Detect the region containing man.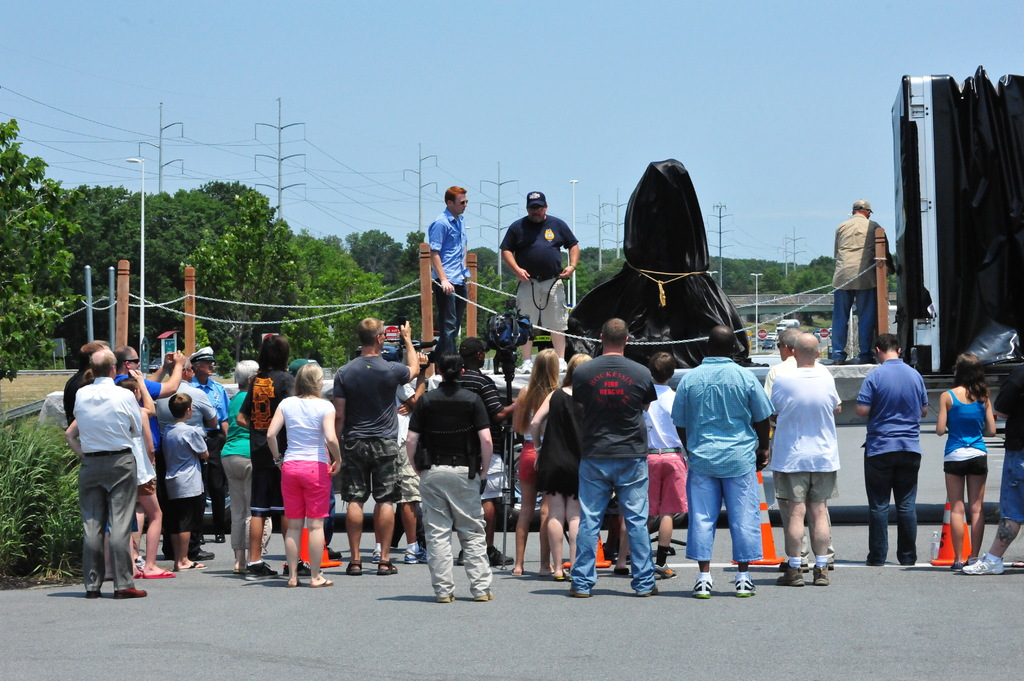
Rect(458, 339, 518, 561).
